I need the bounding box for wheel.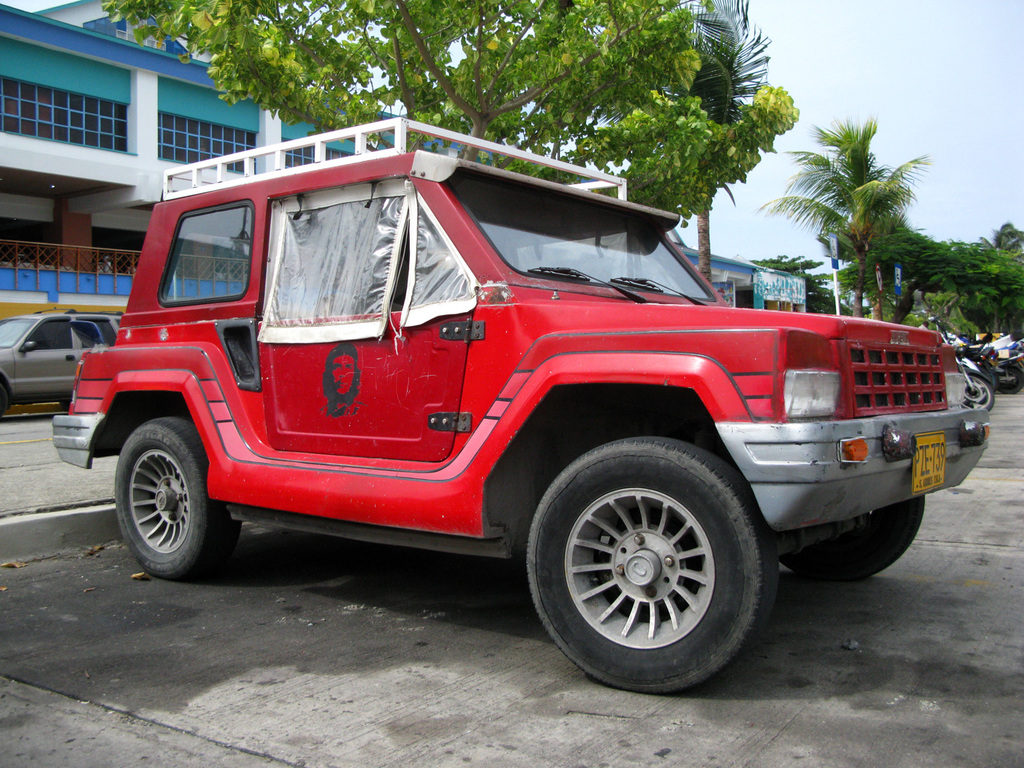
Here it is: locate(0, 378, 9, 423).
